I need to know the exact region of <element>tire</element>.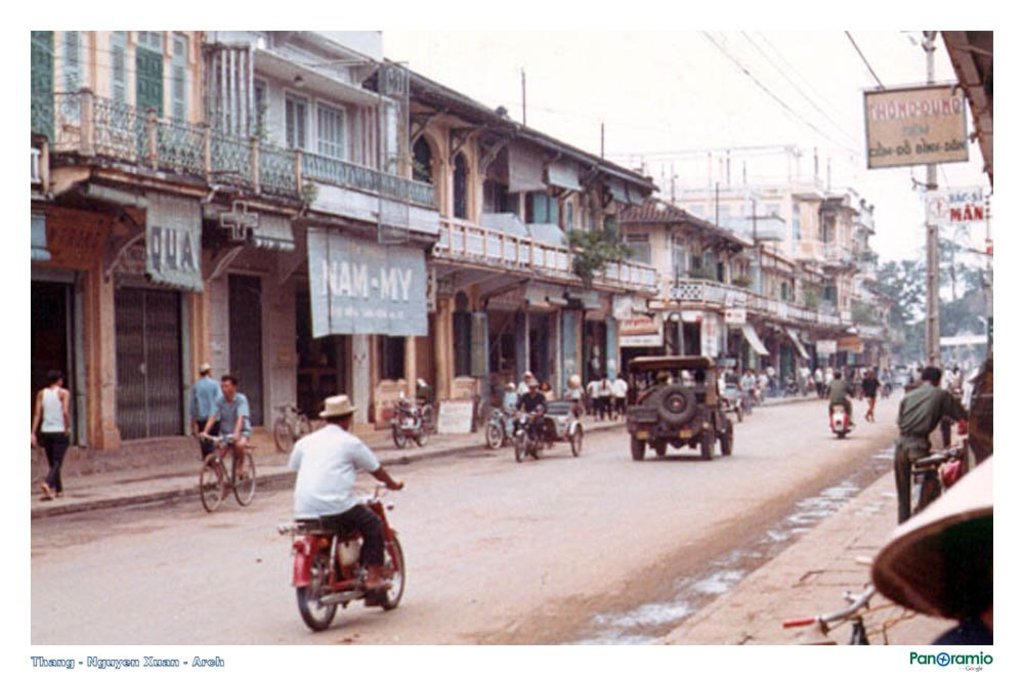
Region: region(229, 446, 260, 506).
